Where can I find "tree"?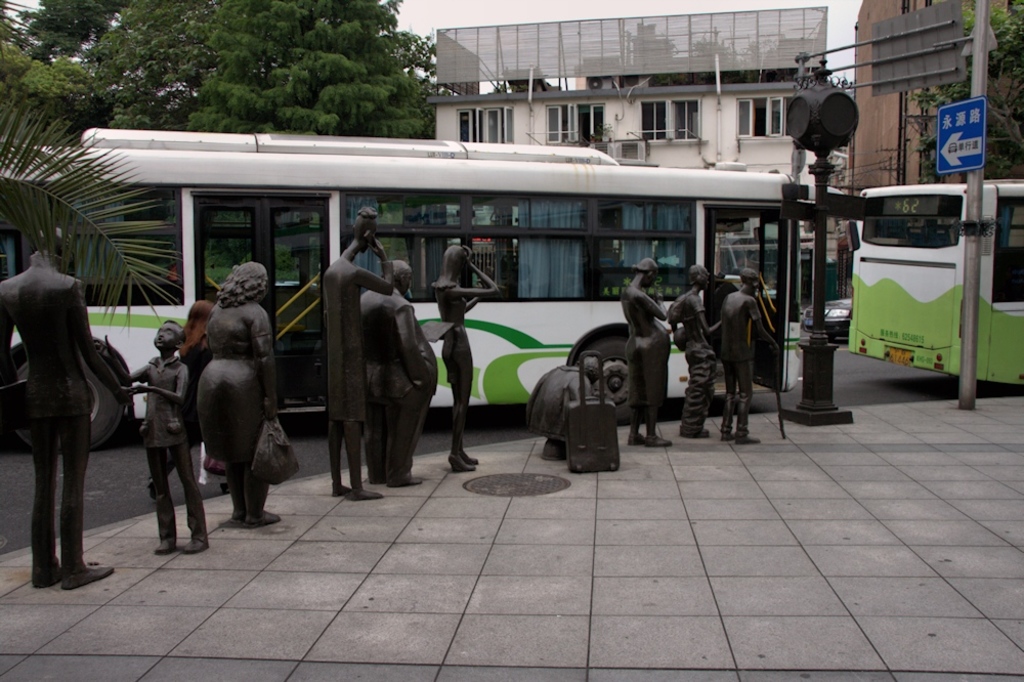
You can find it at (10, 0, 453, 294).
